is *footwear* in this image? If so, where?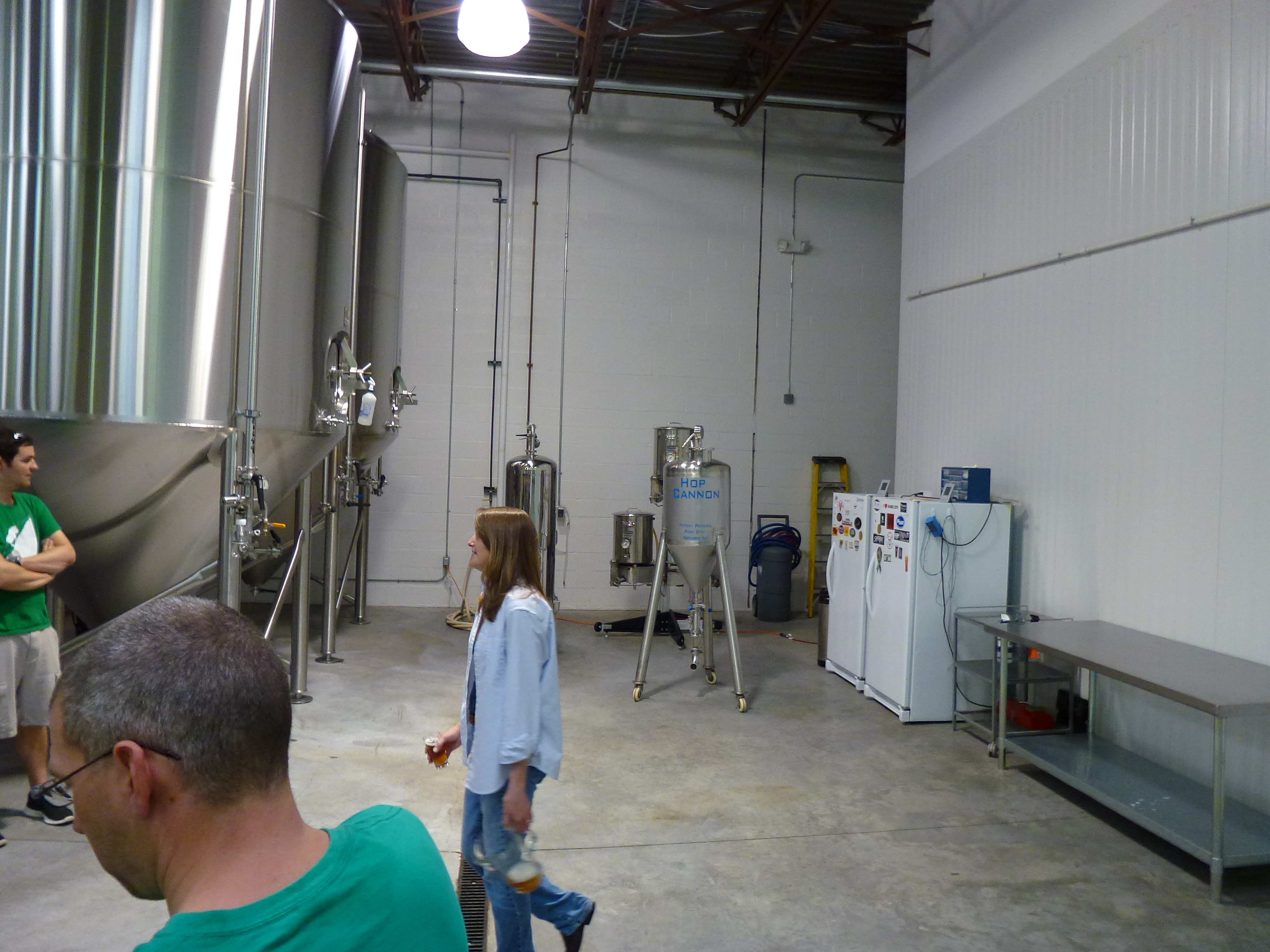
Yes, at [165, 262, 176, 279].
